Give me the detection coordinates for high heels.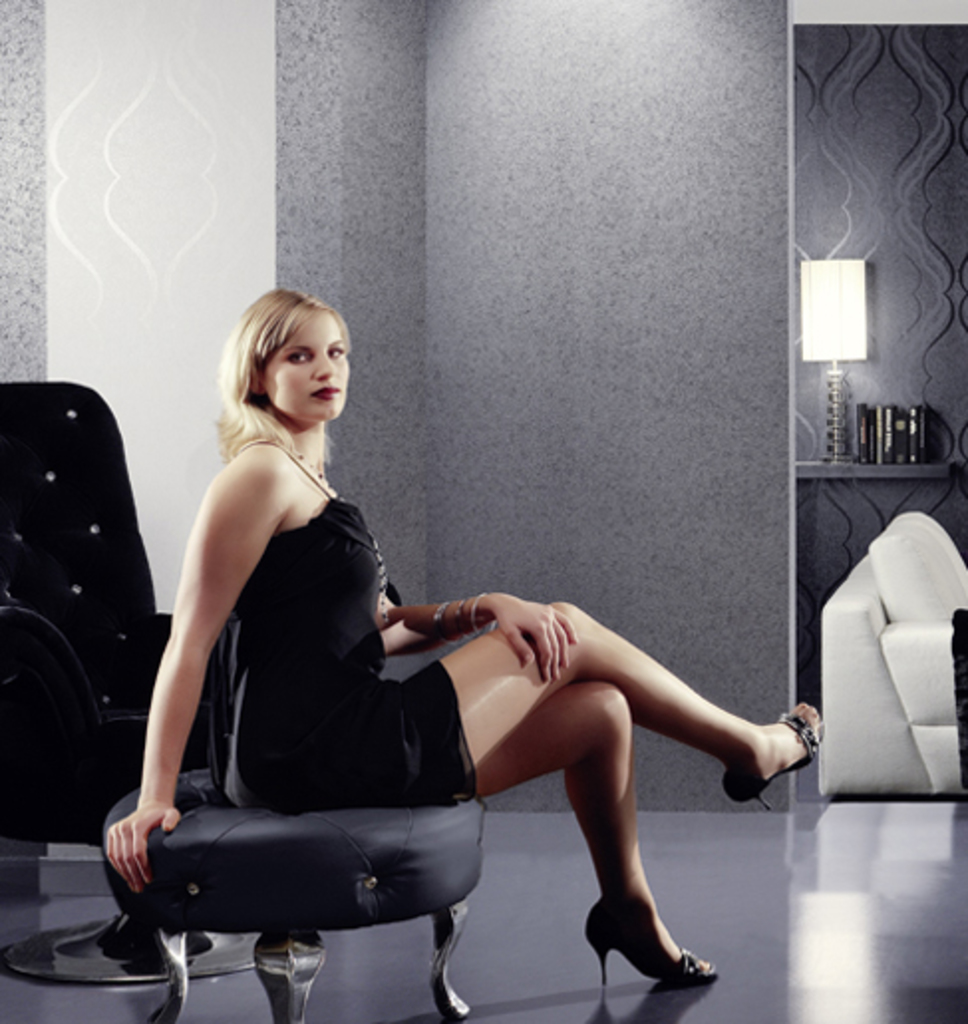
x1=716, y1=702, x2=827, y2=805.
